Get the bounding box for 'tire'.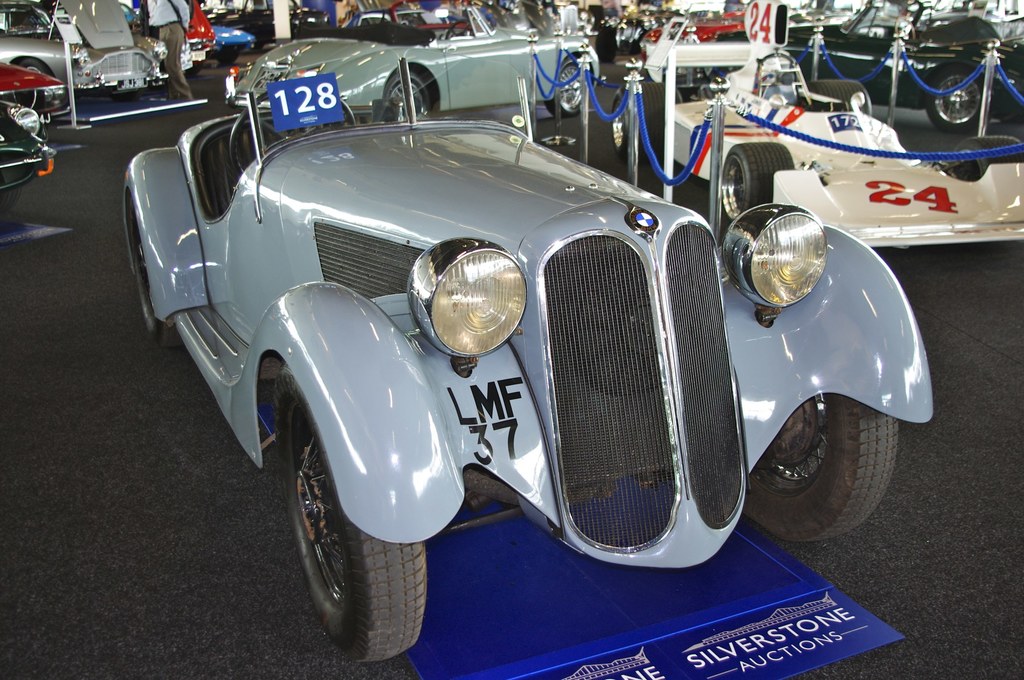
rect(543, 59, 593, 115).
